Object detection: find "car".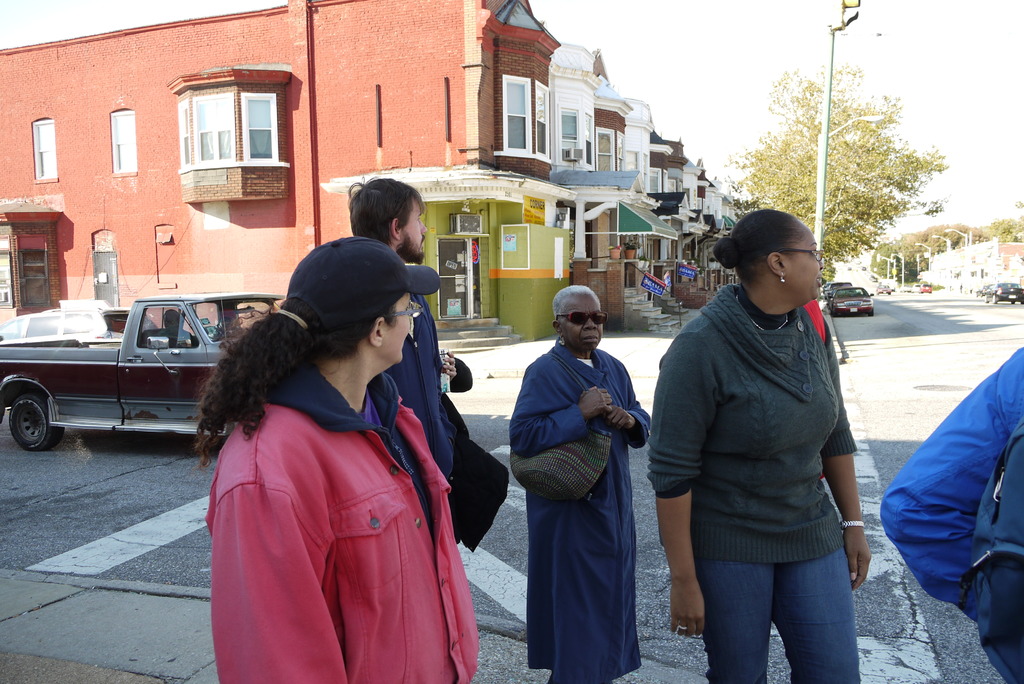
[875,282,892,296].
